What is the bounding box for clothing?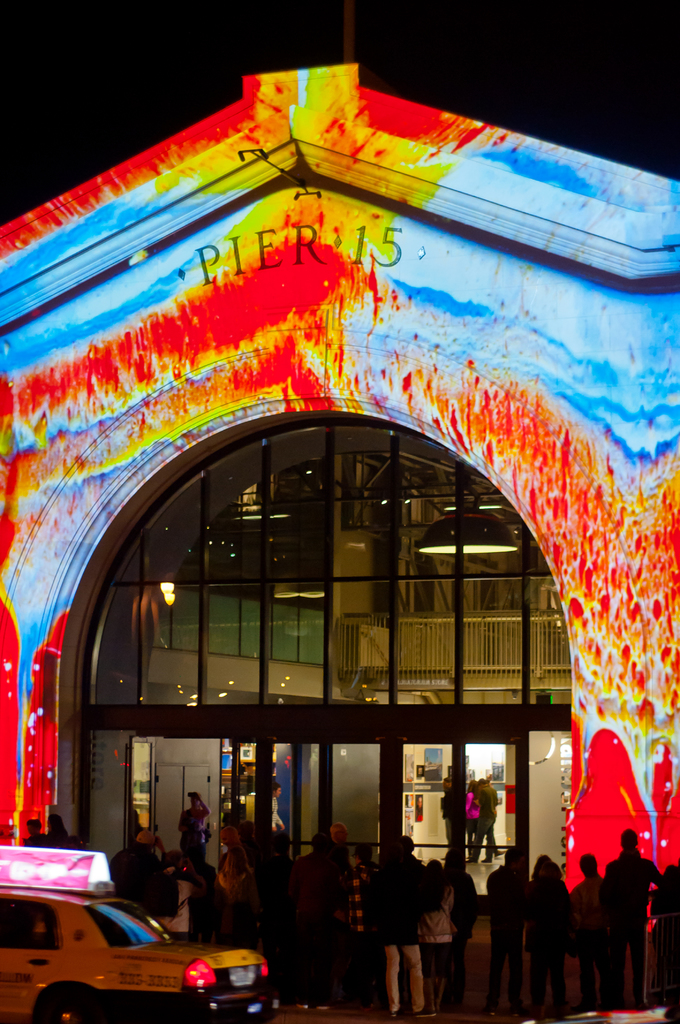
bbox=[175, 804, 207, 847].
